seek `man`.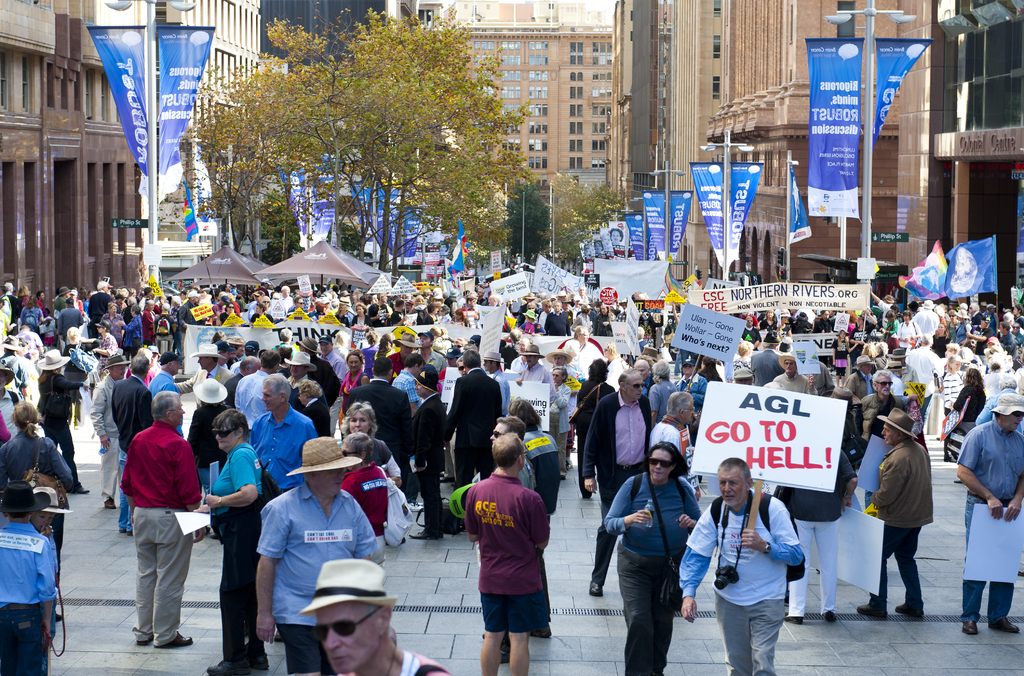
left=500, top=401, right=555, bottom=504.
